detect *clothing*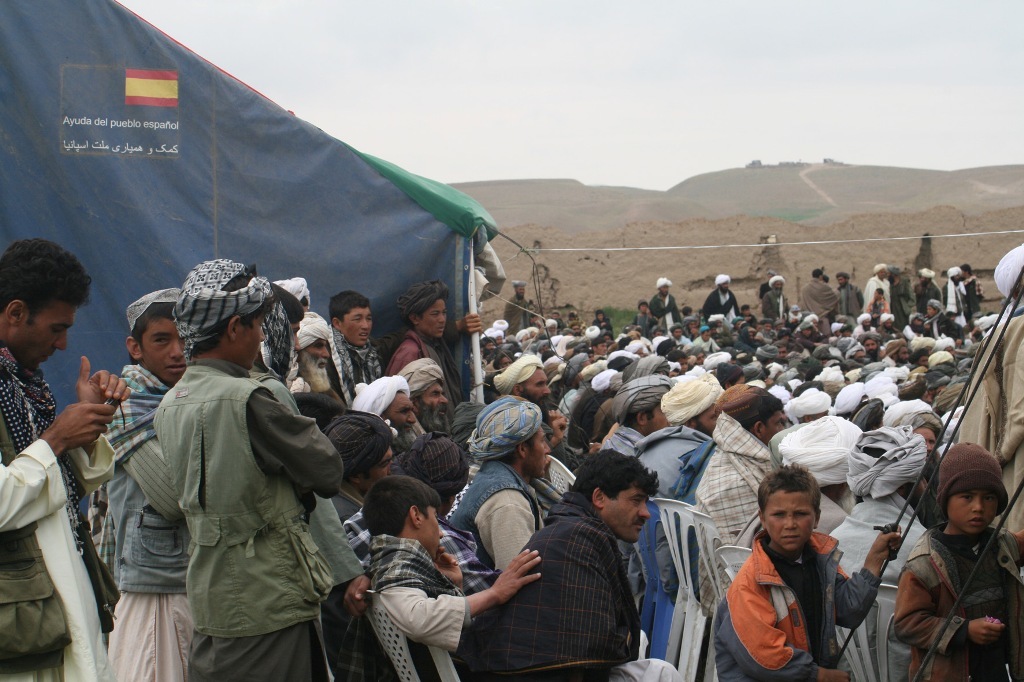
[918,270,942,312]
